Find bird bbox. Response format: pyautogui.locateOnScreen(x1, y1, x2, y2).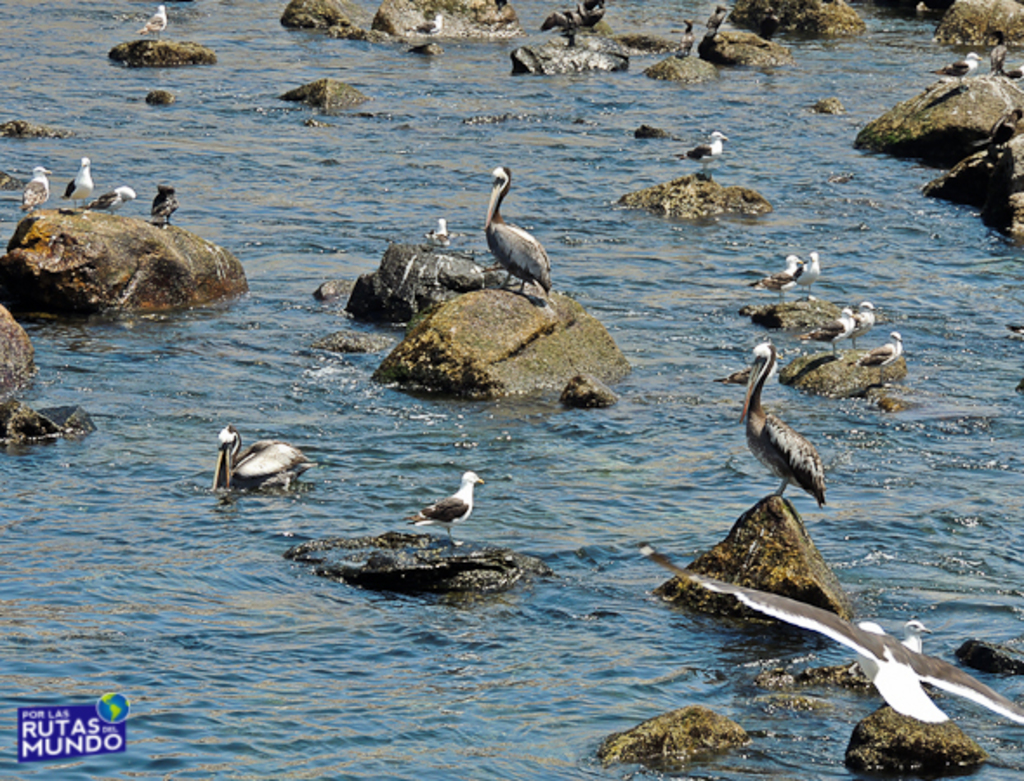
pyautogui.locateOnScreen(94, 182, 134, 217).
